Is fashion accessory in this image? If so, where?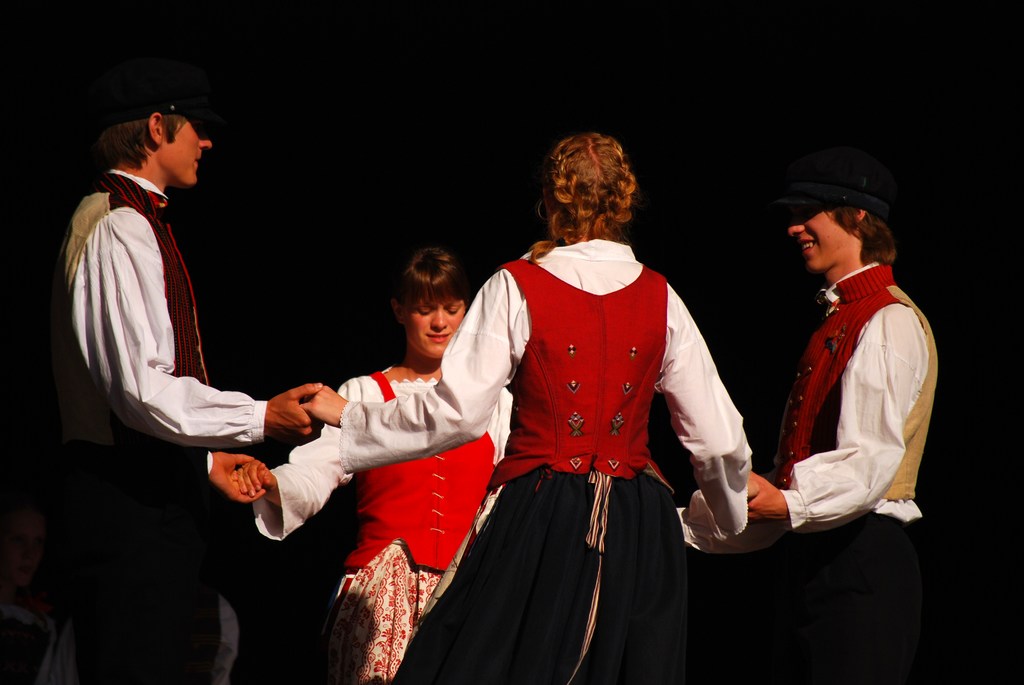
Yes, at [108,84,210,122].
